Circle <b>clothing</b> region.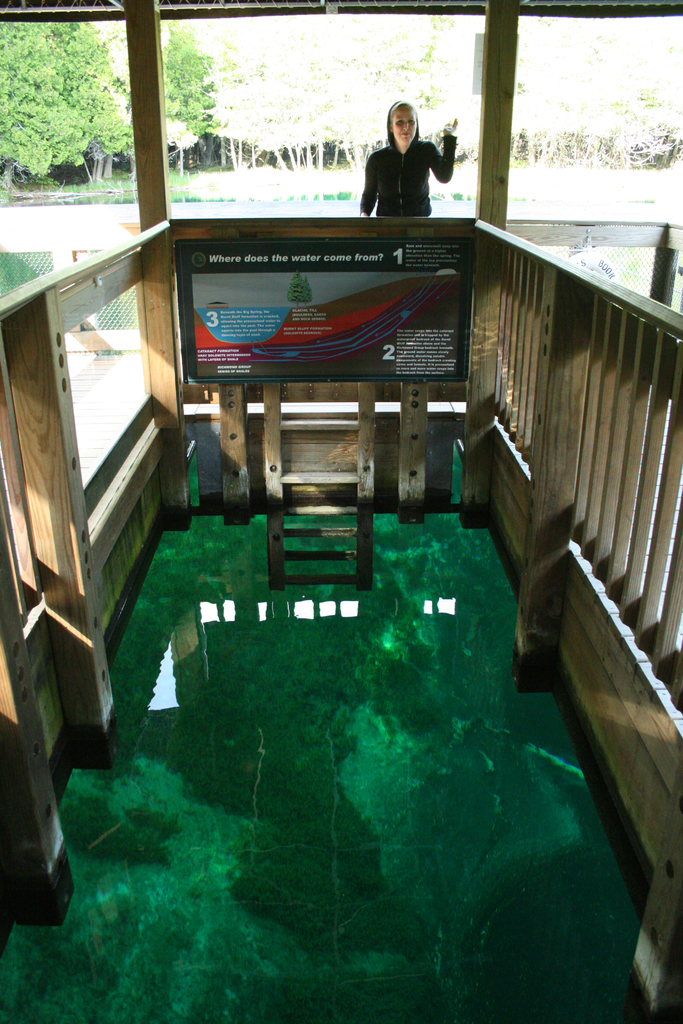
Region: {"left": 367, "top": 98, "right": 465, "bottom": 196}.
